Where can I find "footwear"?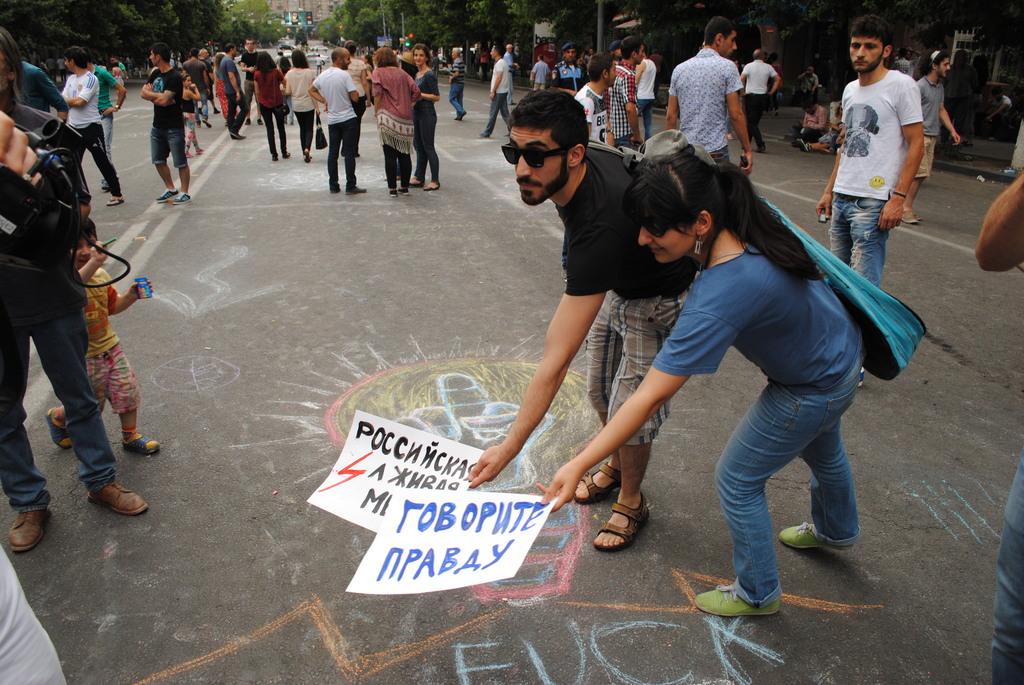
You can find it at bbox=(780, 521, 856, 550).
